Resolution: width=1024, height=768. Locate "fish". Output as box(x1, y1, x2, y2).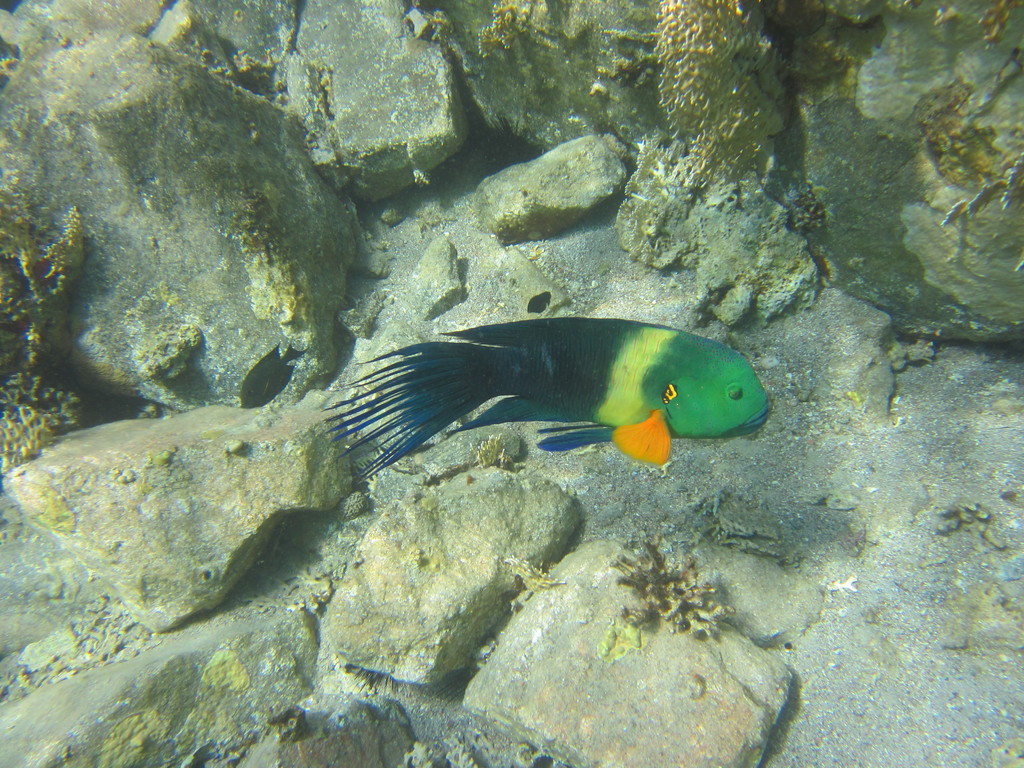
box(325, 305, 750, 506).
